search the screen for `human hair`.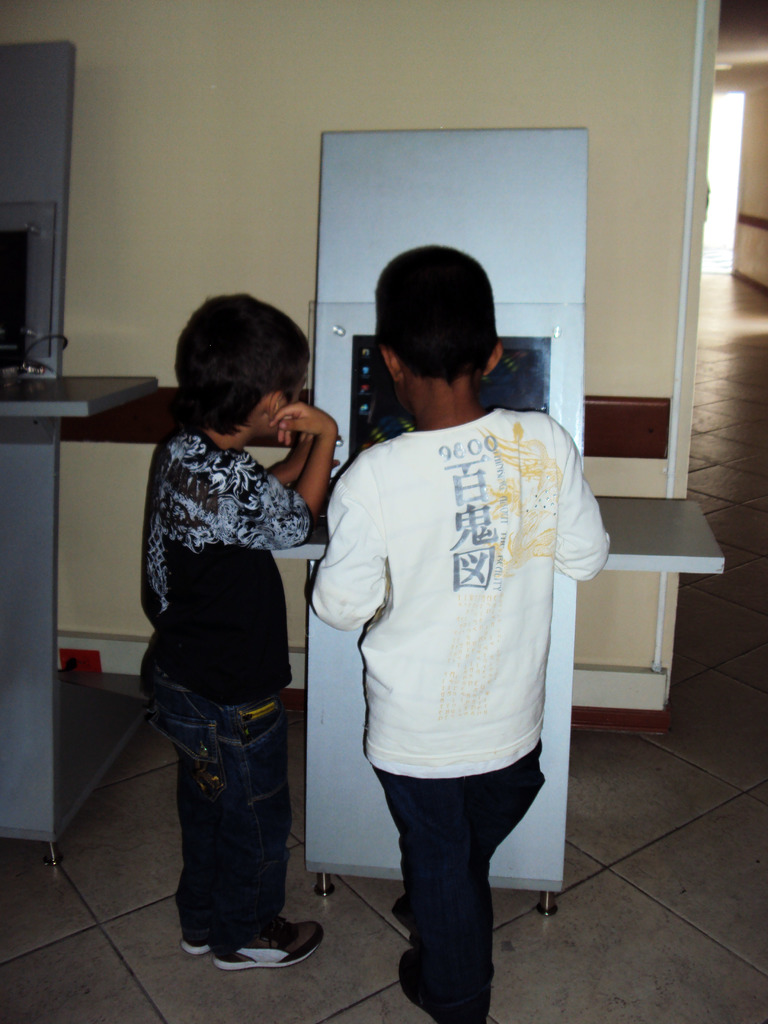
Found at BBox(376, 245, 500, 378).
